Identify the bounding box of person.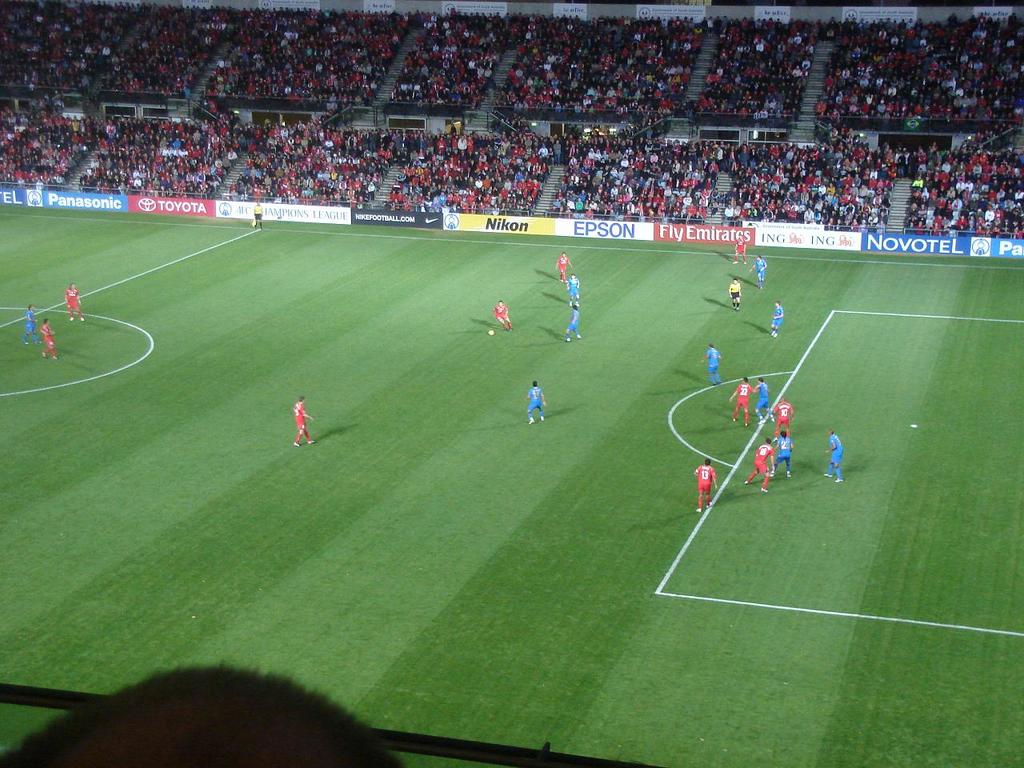
detection(25, 303, 45, 350).
